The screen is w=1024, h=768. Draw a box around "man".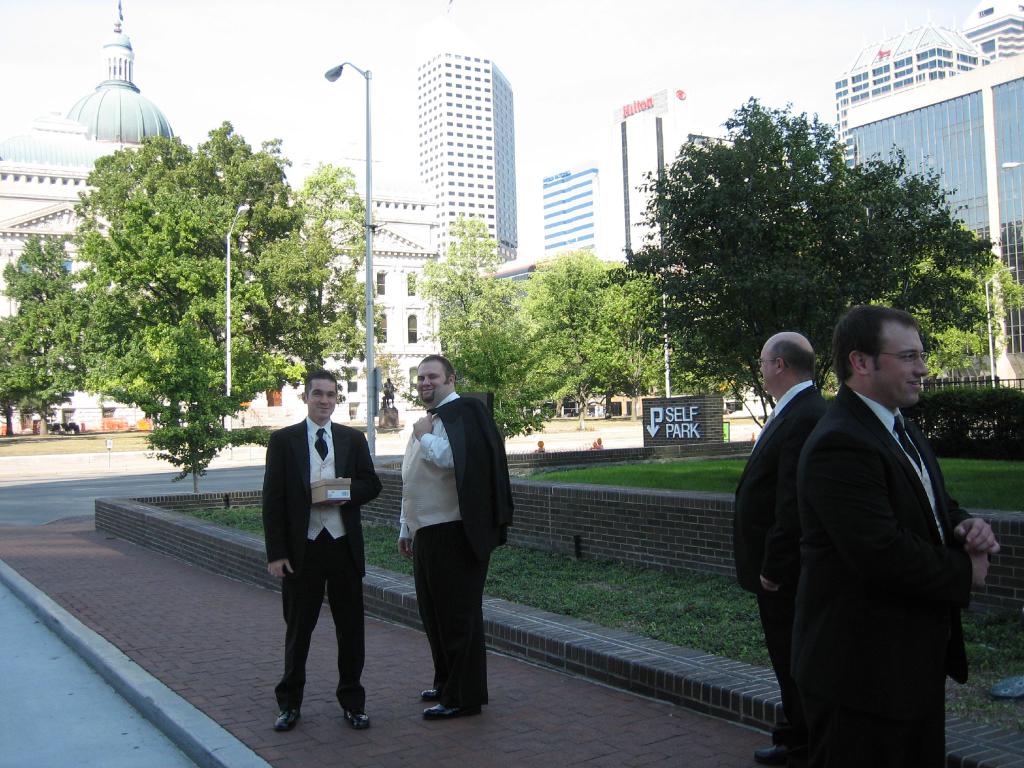
(257,376,376,713).
